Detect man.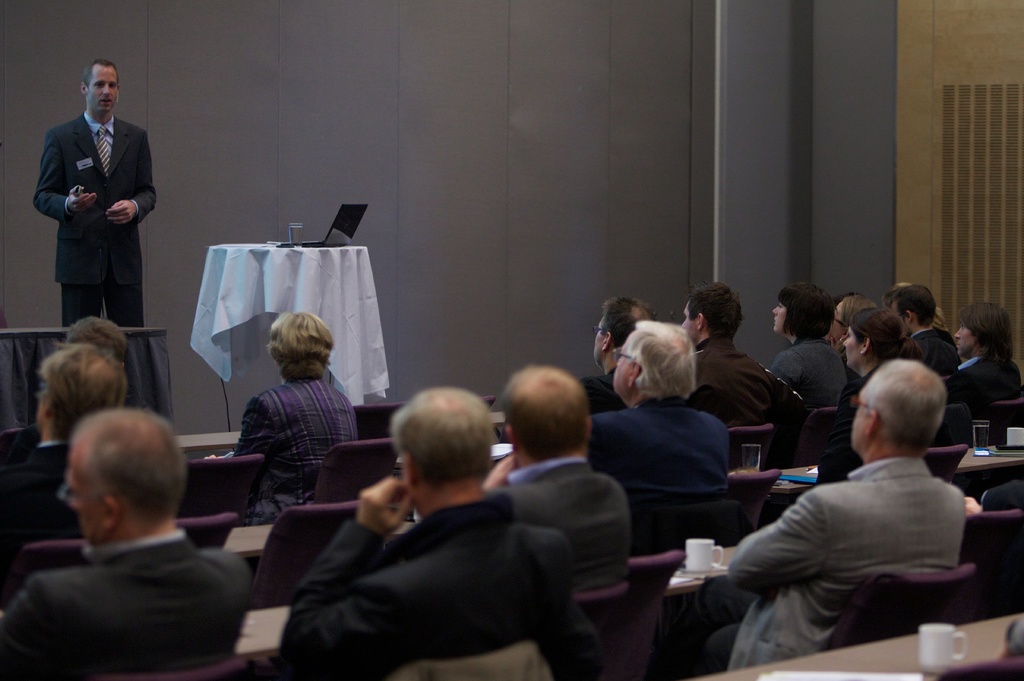
Detected at pyautogui.locateOnScreen(683, 283, 800, 428).
